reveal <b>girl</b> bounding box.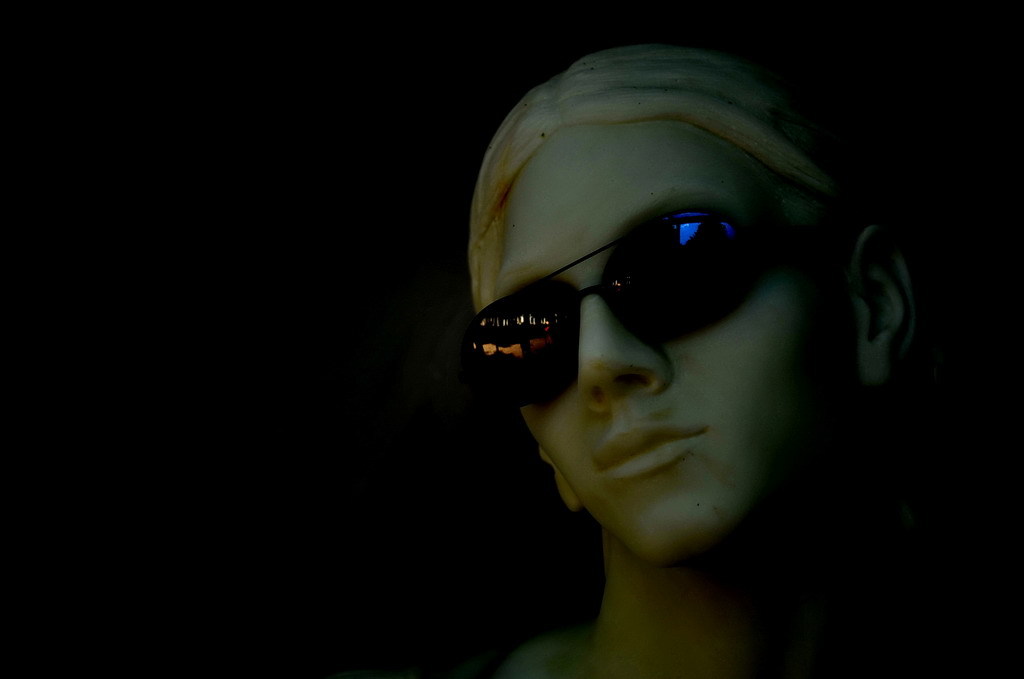
Revealed: {"left": 455, "top": 45, "right": 917, "bottom": 678}.
